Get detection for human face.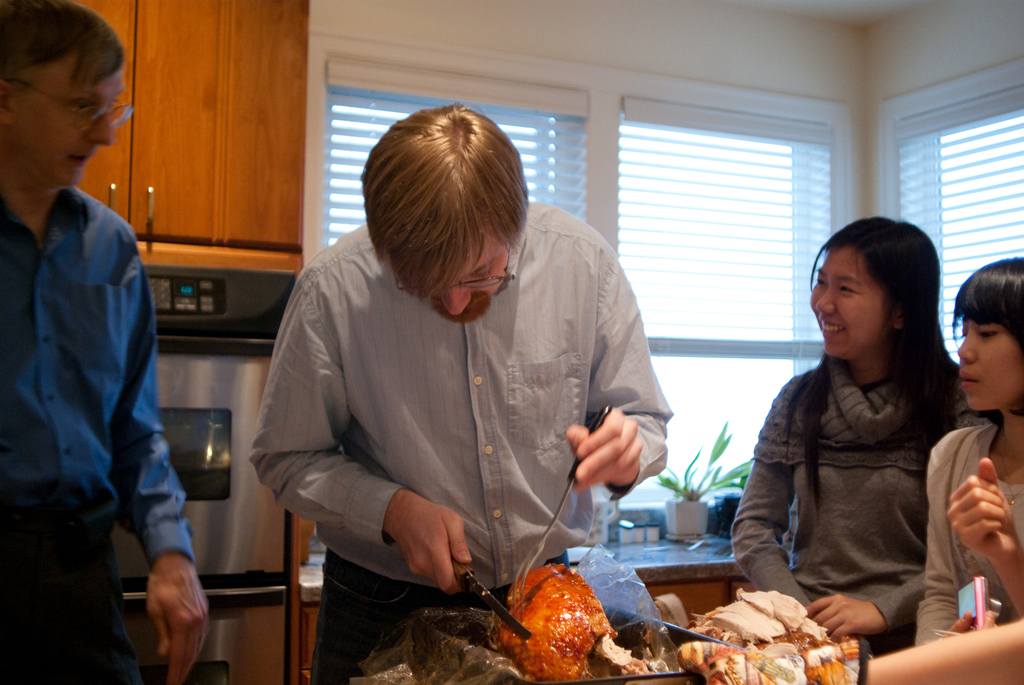
Detection: 806 249 890 359.
